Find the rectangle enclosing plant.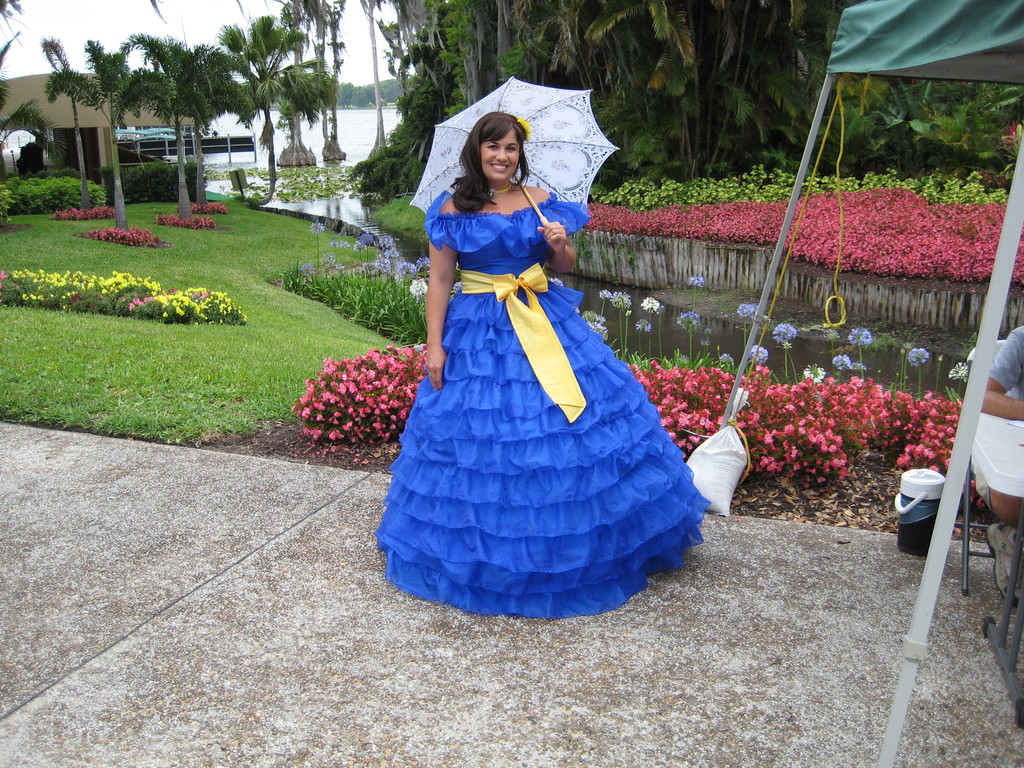
(left=289, top=344, right=426, bottom=454).
